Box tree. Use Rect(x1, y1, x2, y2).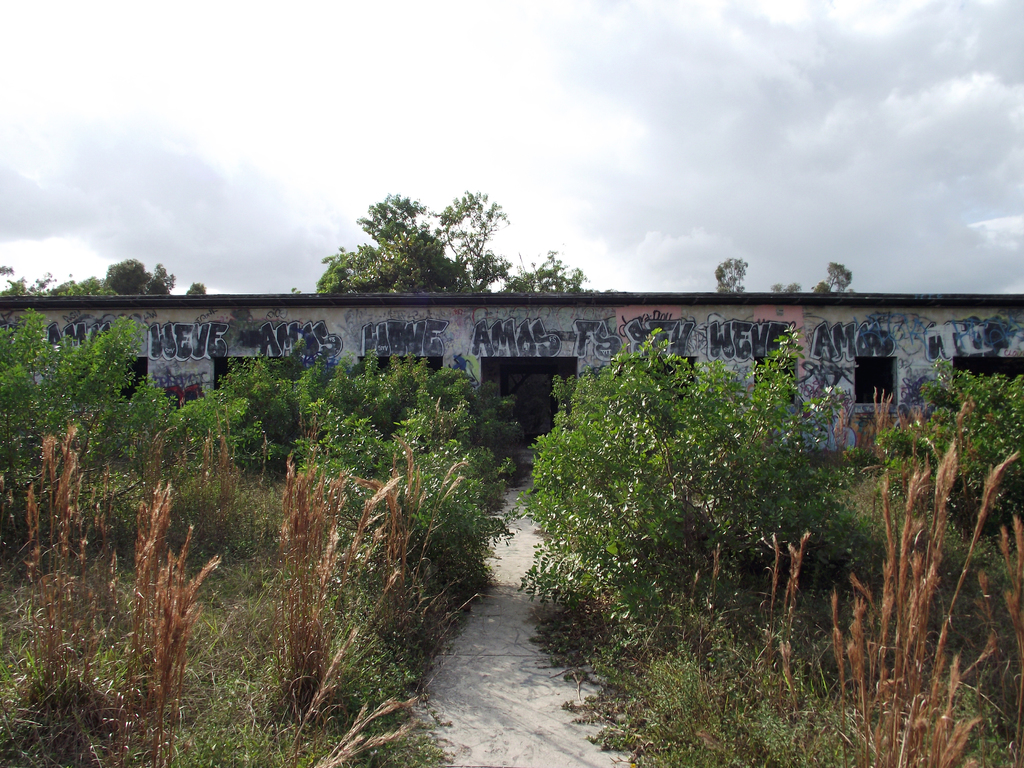
Rect(181, 278, 209, 296).
